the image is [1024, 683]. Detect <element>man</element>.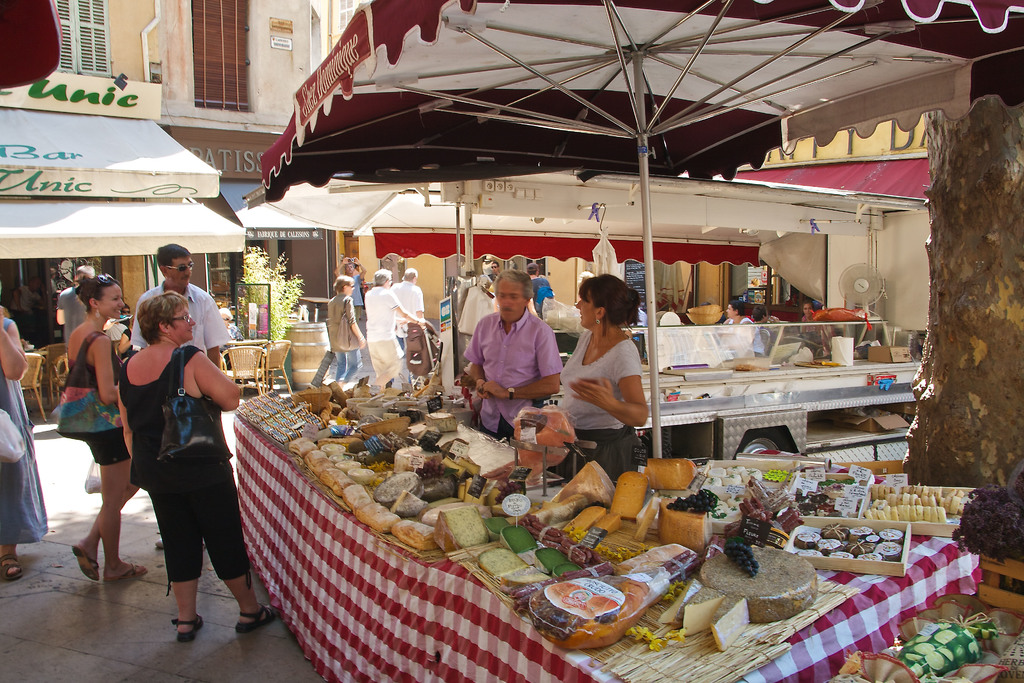
Detection: (132,243,230,554).
